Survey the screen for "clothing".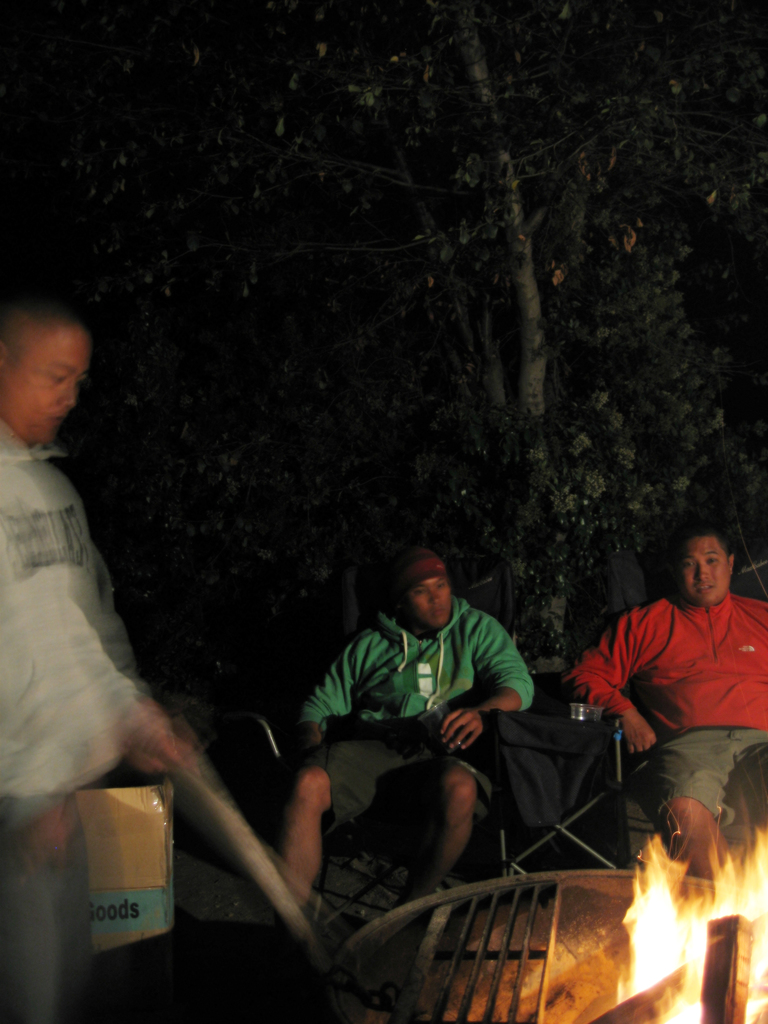
Survey found: detection(303, 602, 534, 840).
